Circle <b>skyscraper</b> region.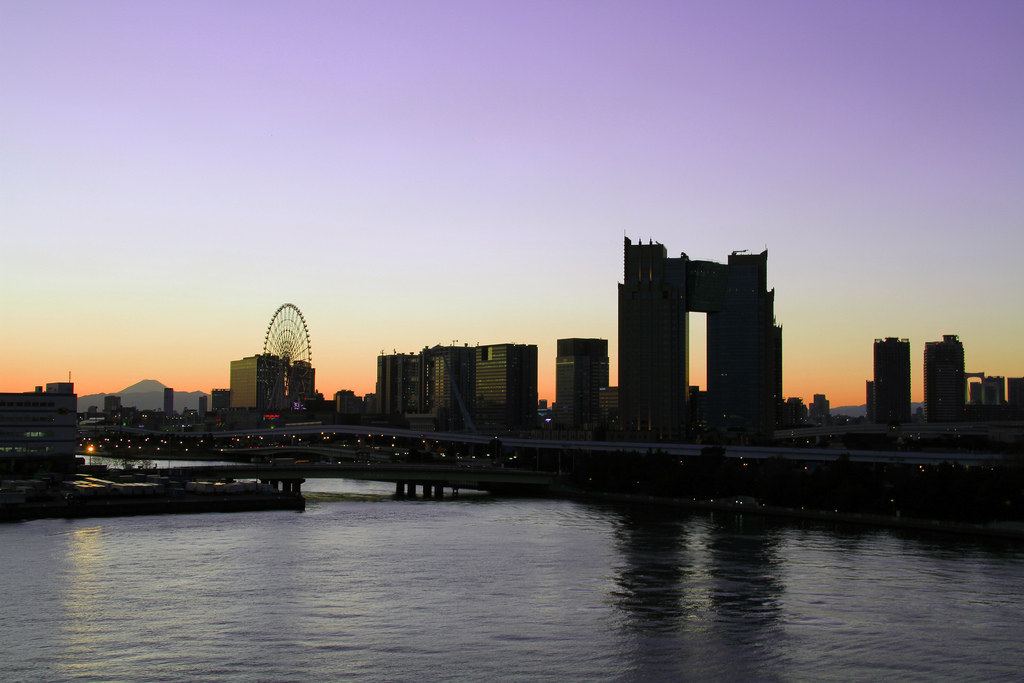
Region: <region>874, 333, 911, 427</region>.
